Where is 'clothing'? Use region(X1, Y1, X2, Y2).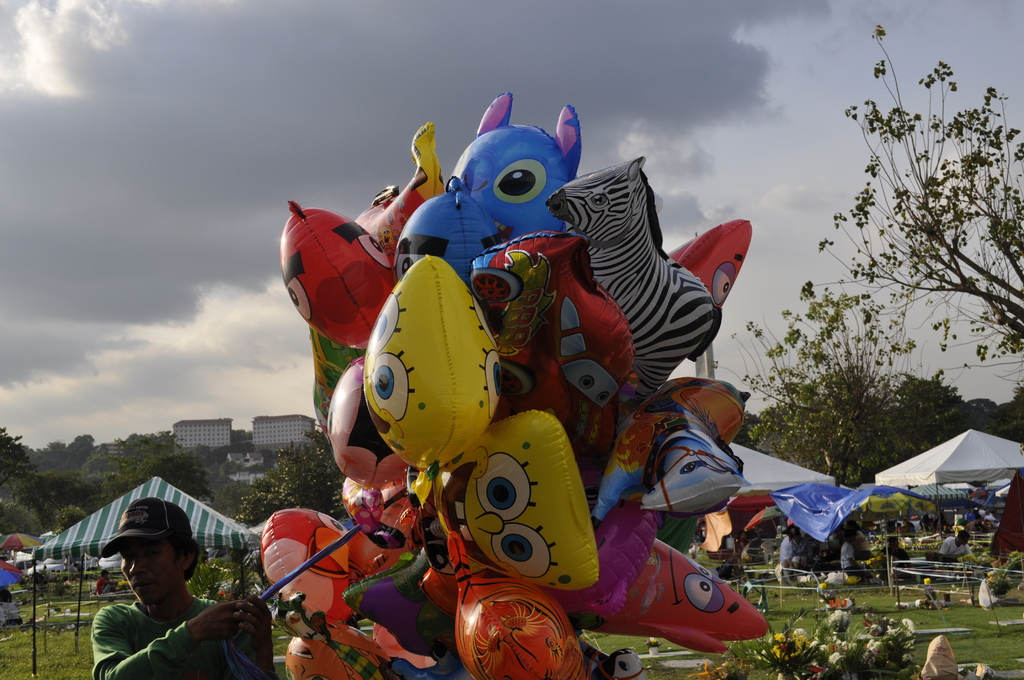
region(986, 515, 1000, 528).
